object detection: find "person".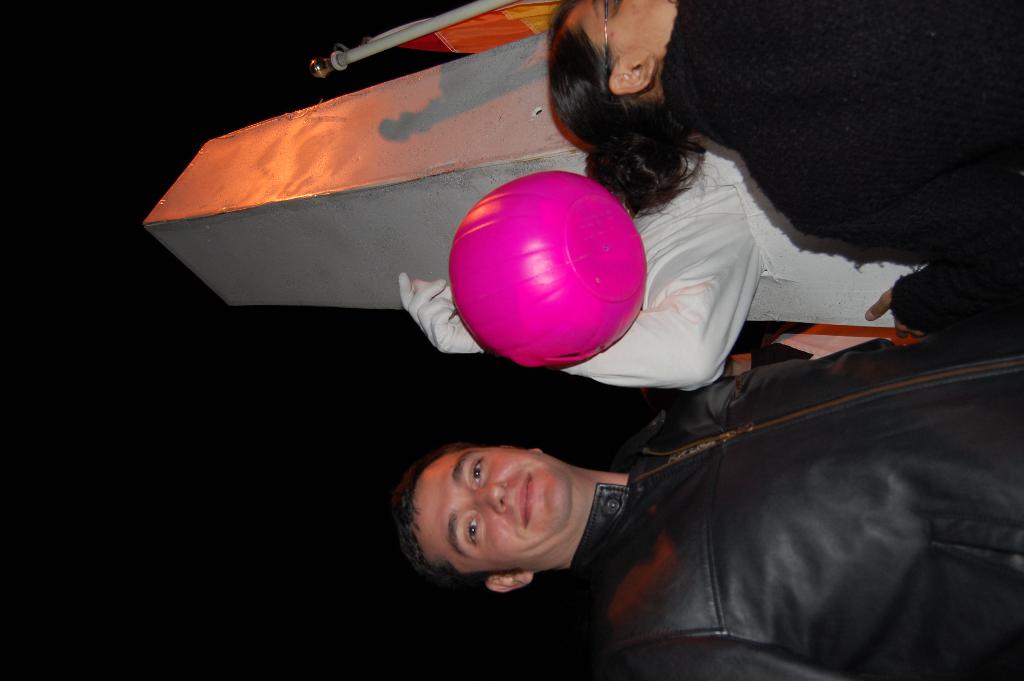
[left=400, top=136, right=922, bottom=391].
